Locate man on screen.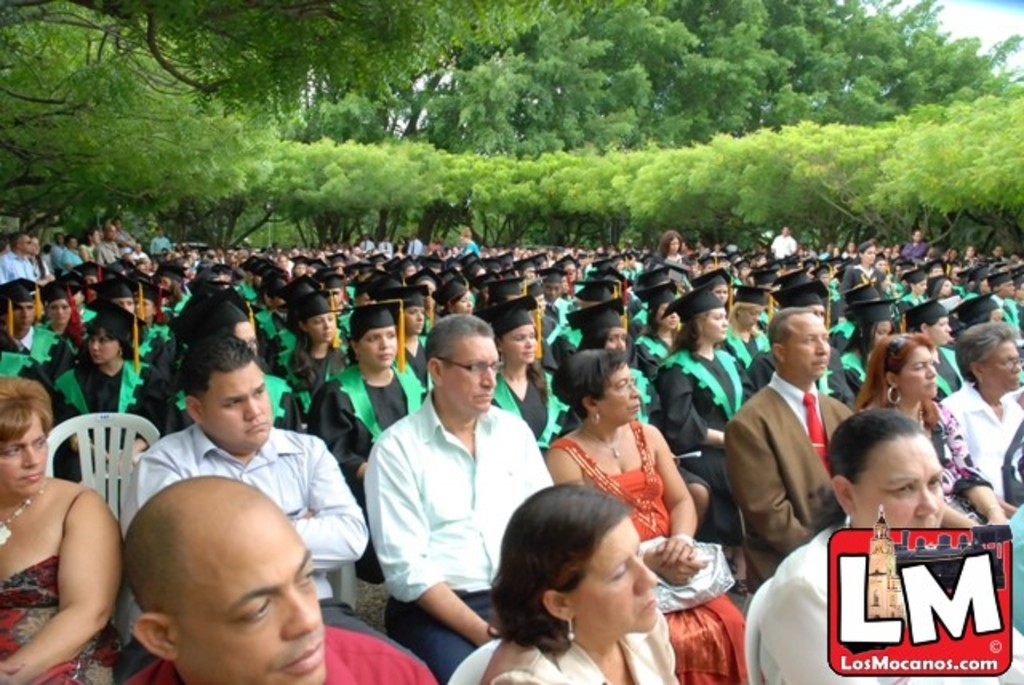
On screen at 115, 219, 136, 256.
